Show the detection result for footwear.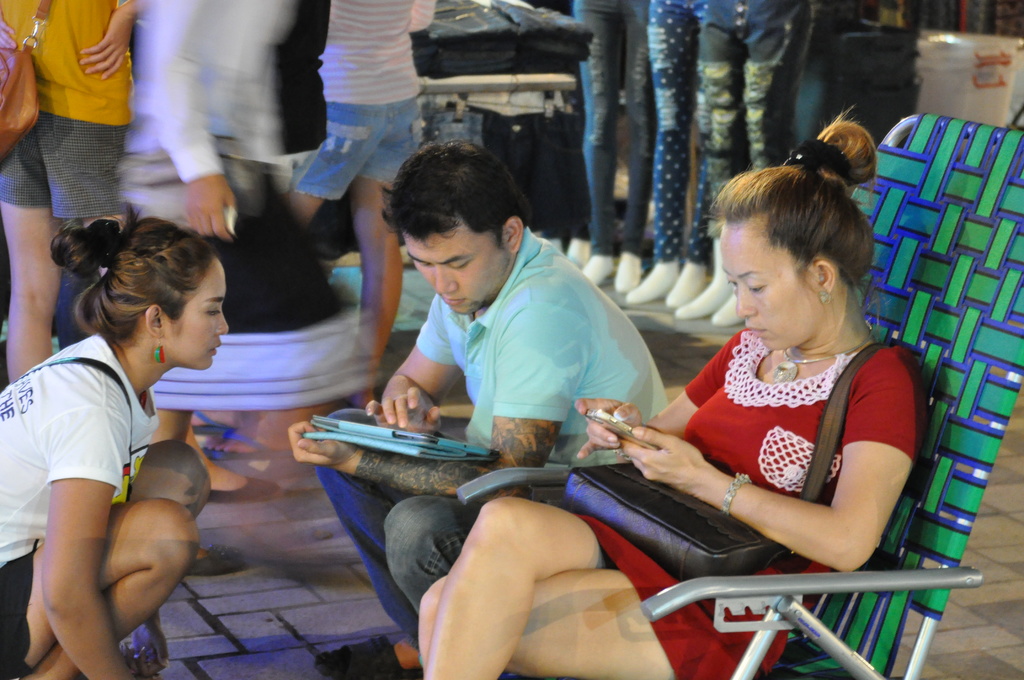
[308, 627, 420, 679].
